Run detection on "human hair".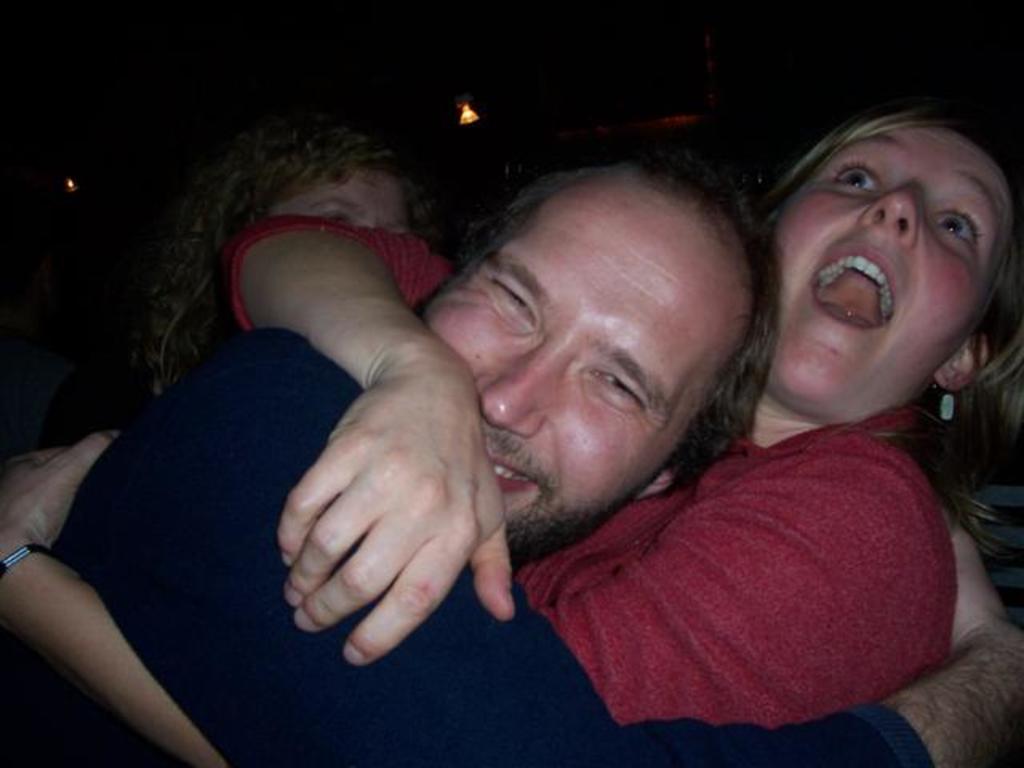
Result: (left=776, top=94, right=1022, bottom=562).
